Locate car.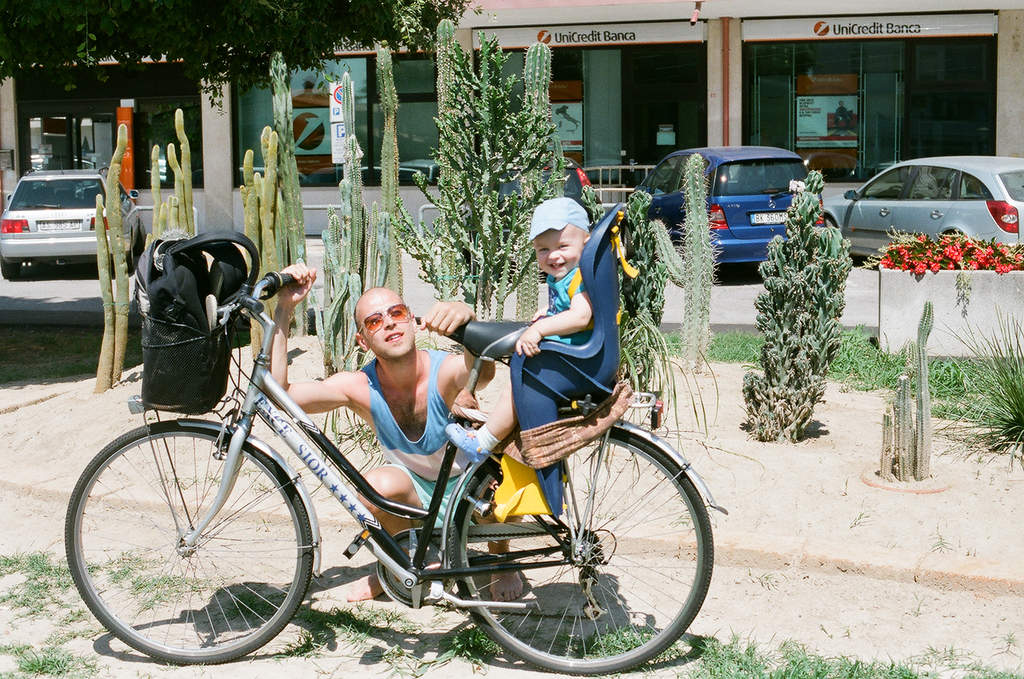
Bounding box: (x1=628, y1=145, x2=811, y2=269).
